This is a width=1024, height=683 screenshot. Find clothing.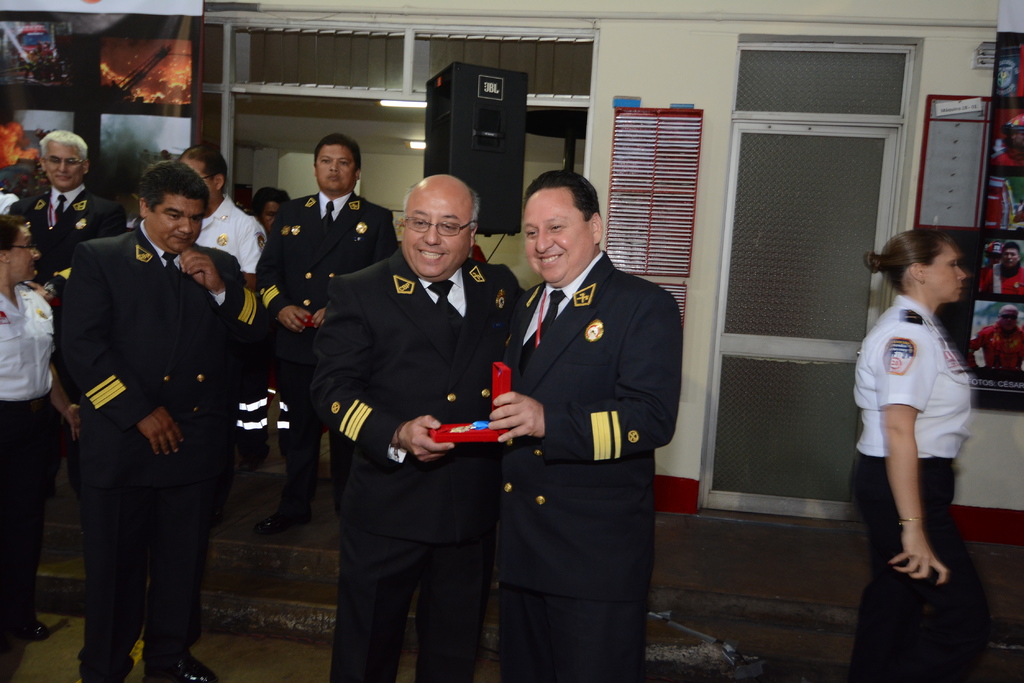
Bounding box: x1=969 y1=321 x2=1023 y2=371.
